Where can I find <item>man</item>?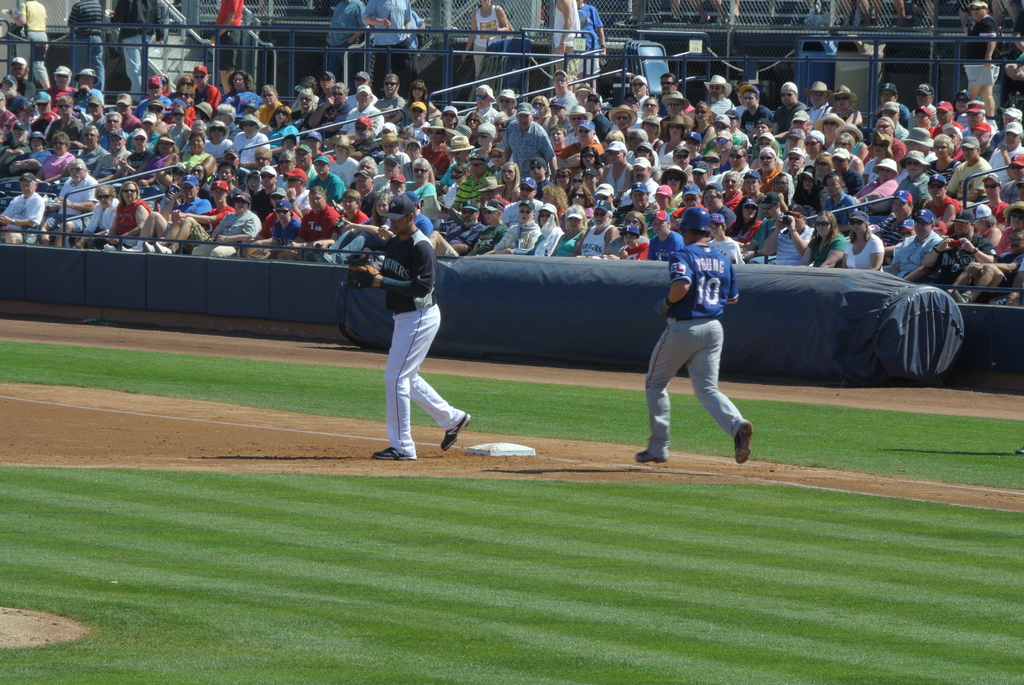
You can find it at locate(0, 122, 28, 167).
